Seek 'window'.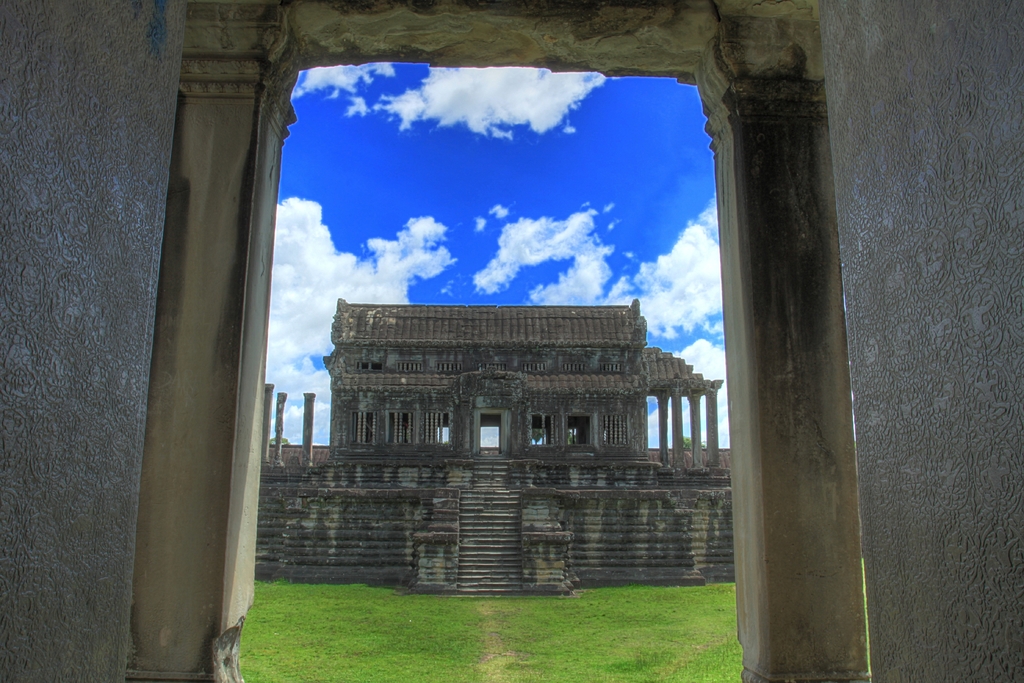
bbox=(429, 409, 447, 444).
